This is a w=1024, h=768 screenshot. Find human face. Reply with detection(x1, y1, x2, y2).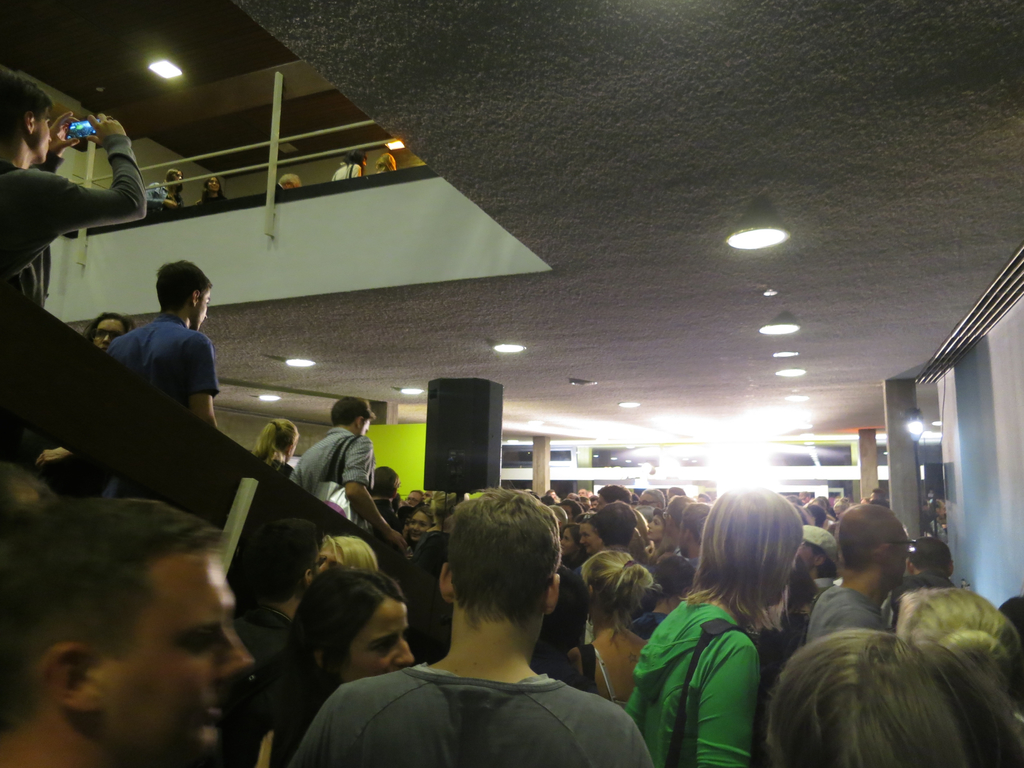
detection(550, 491, 557, 500).
